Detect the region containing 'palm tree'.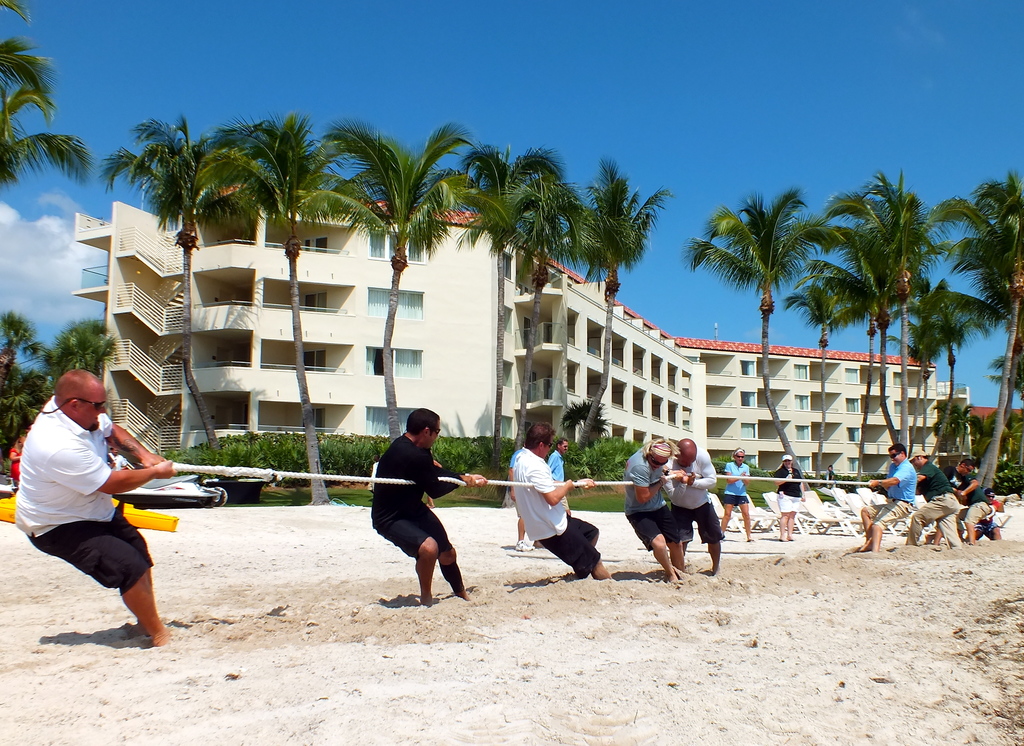
553 154 655 476.
